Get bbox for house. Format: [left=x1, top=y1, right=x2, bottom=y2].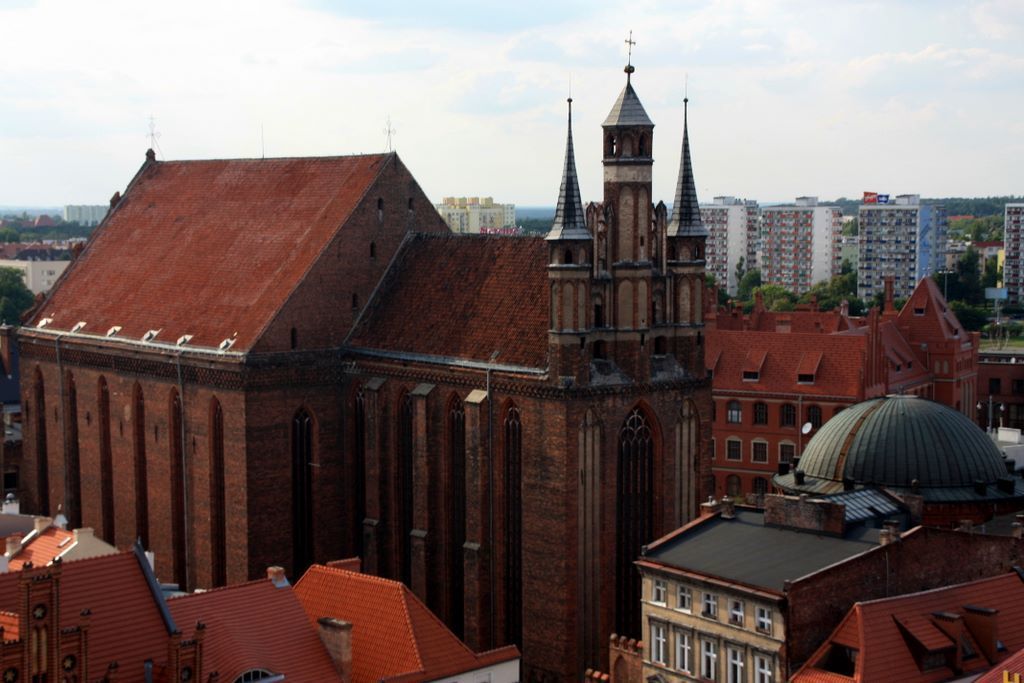
[left=697, top=193, right=759, bottom=303].
